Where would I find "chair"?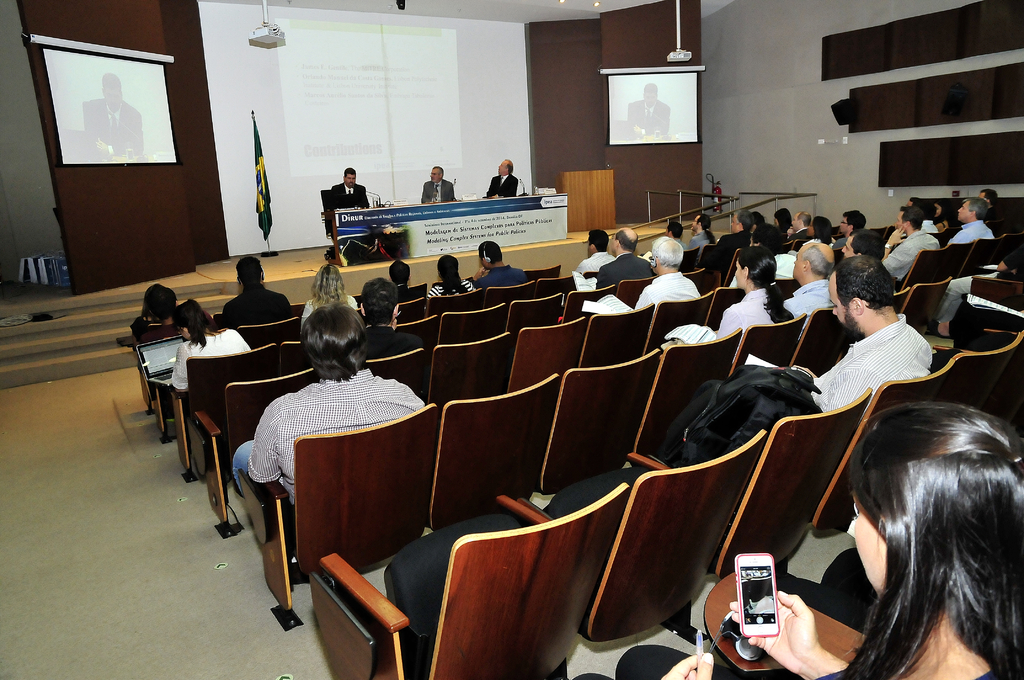
At (643, 295, 712, 355).
